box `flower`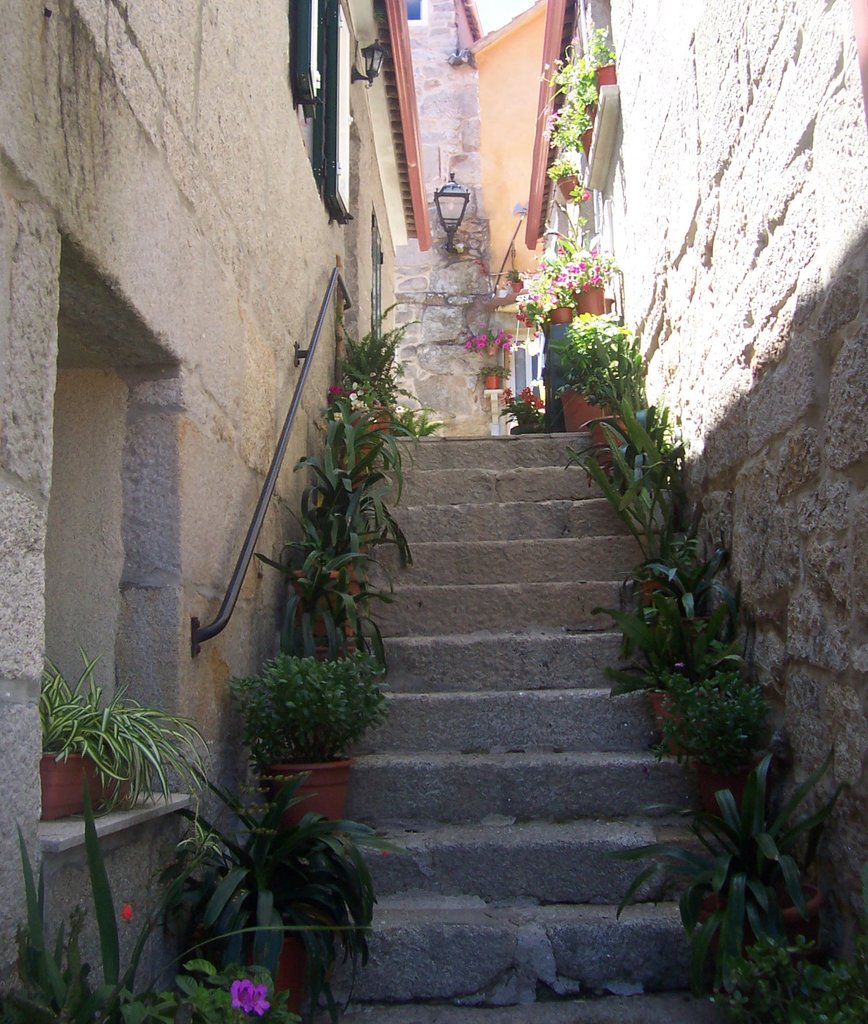
117,902,136,925
